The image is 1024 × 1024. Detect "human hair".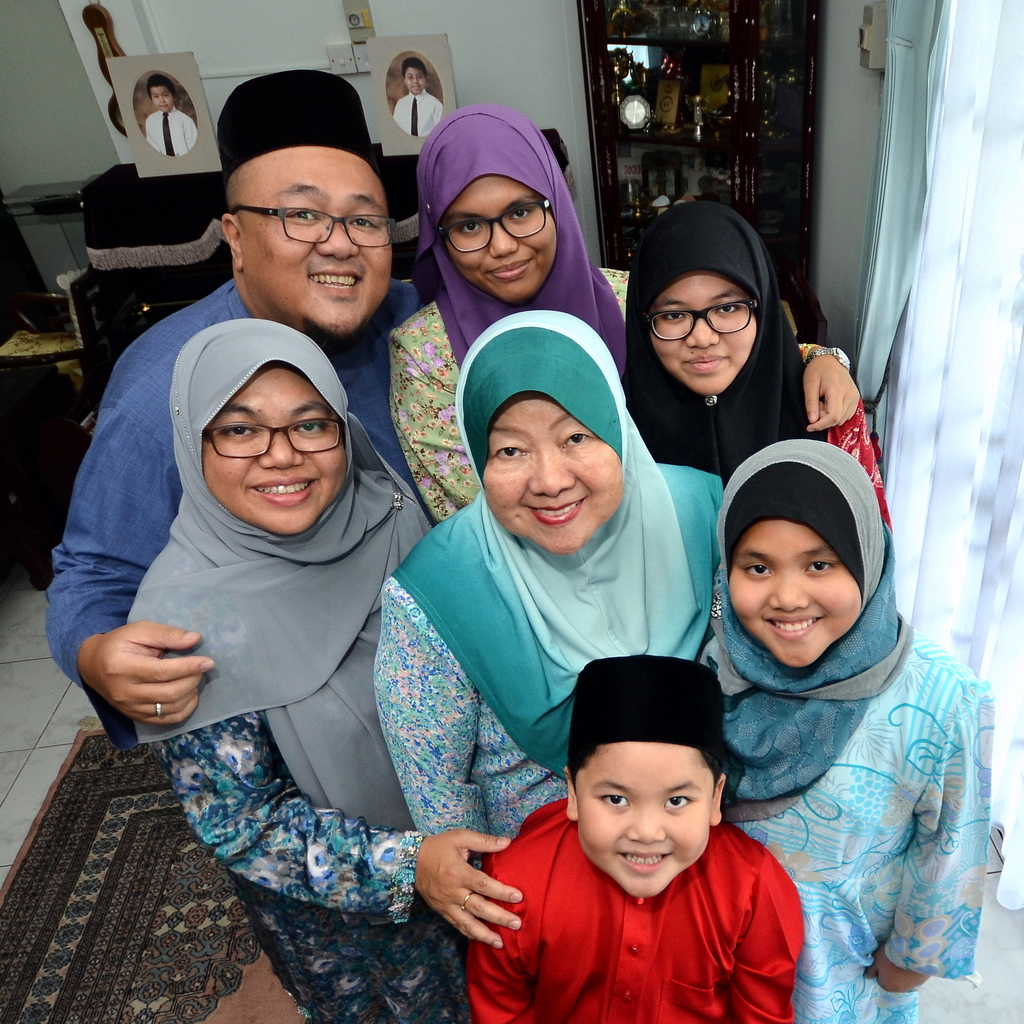
Detection: left=568, top=745, right=722, bottom=796.
